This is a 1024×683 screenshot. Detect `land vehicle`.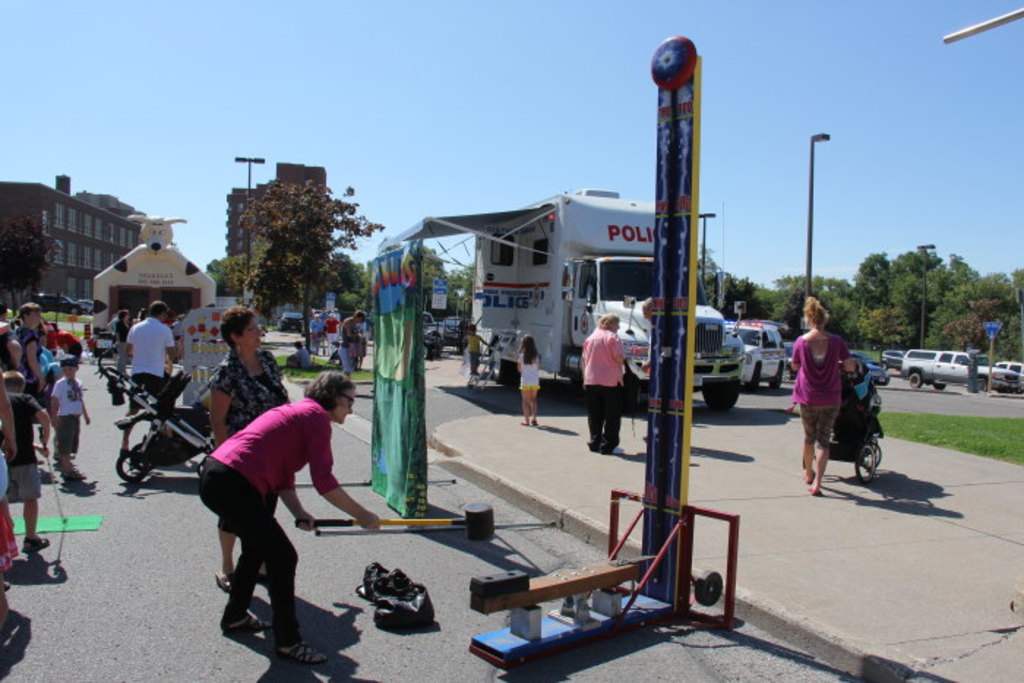
box=[386, 148, 778, 437].
